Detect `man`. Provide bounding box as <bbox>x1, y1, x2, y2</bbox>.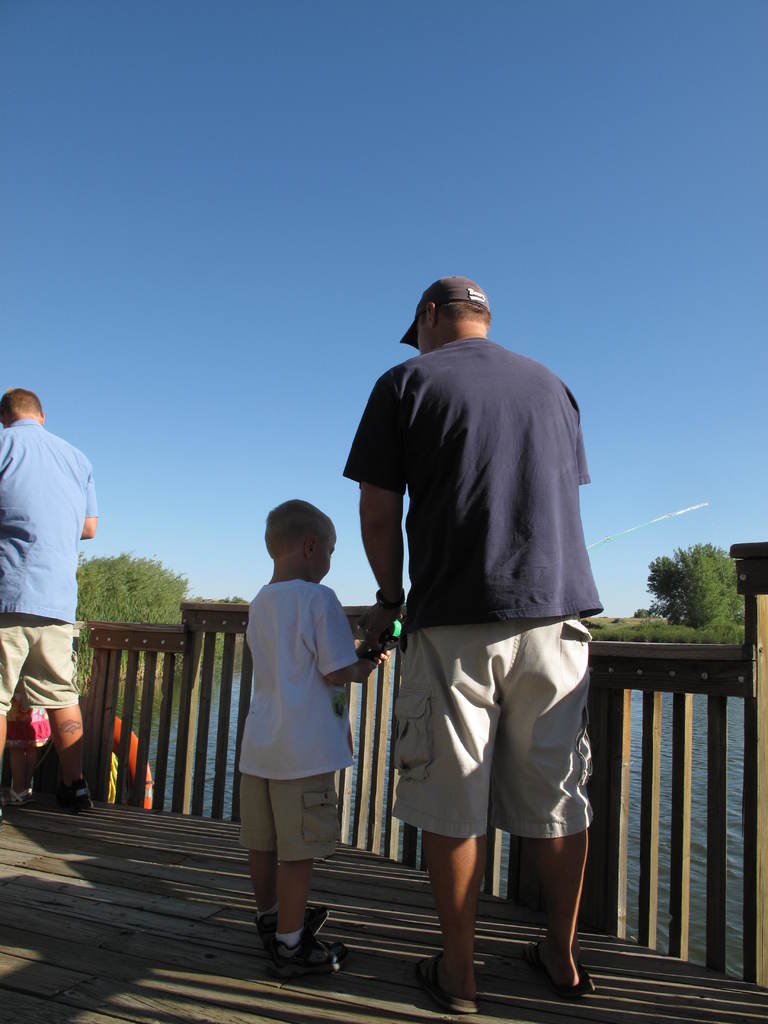
<bbox>339, 278, 605, 982</bbox>.
